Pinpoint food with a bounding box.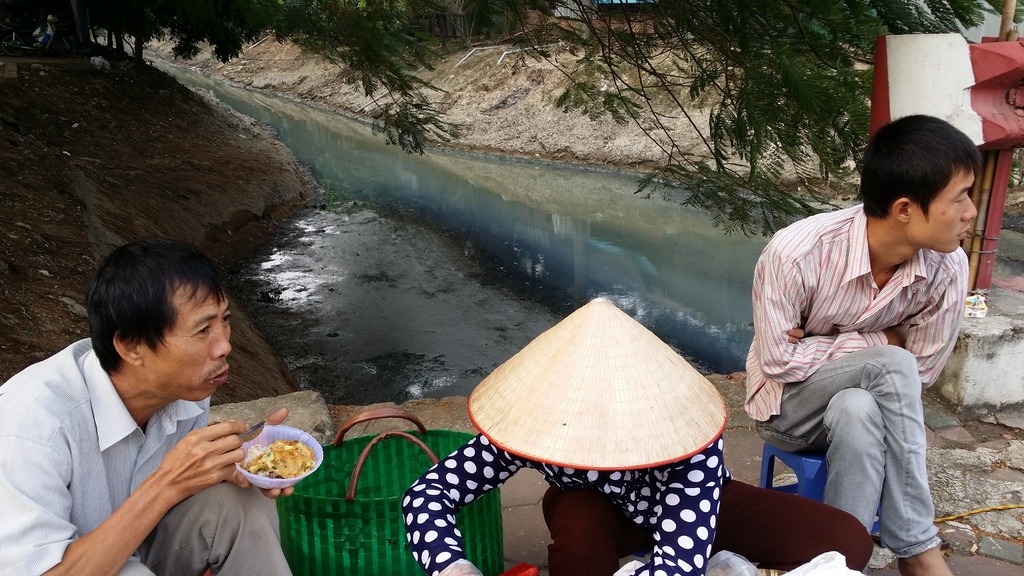
(242, 439, 316, 479).
